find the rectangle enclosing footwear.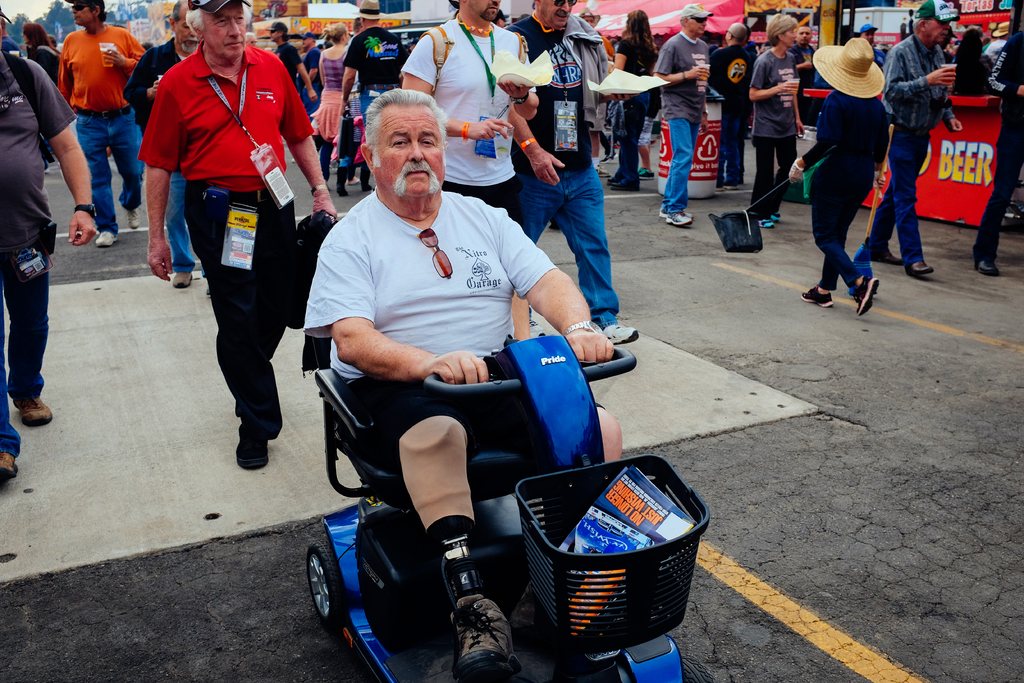
box(662, 211, 691, 229).
